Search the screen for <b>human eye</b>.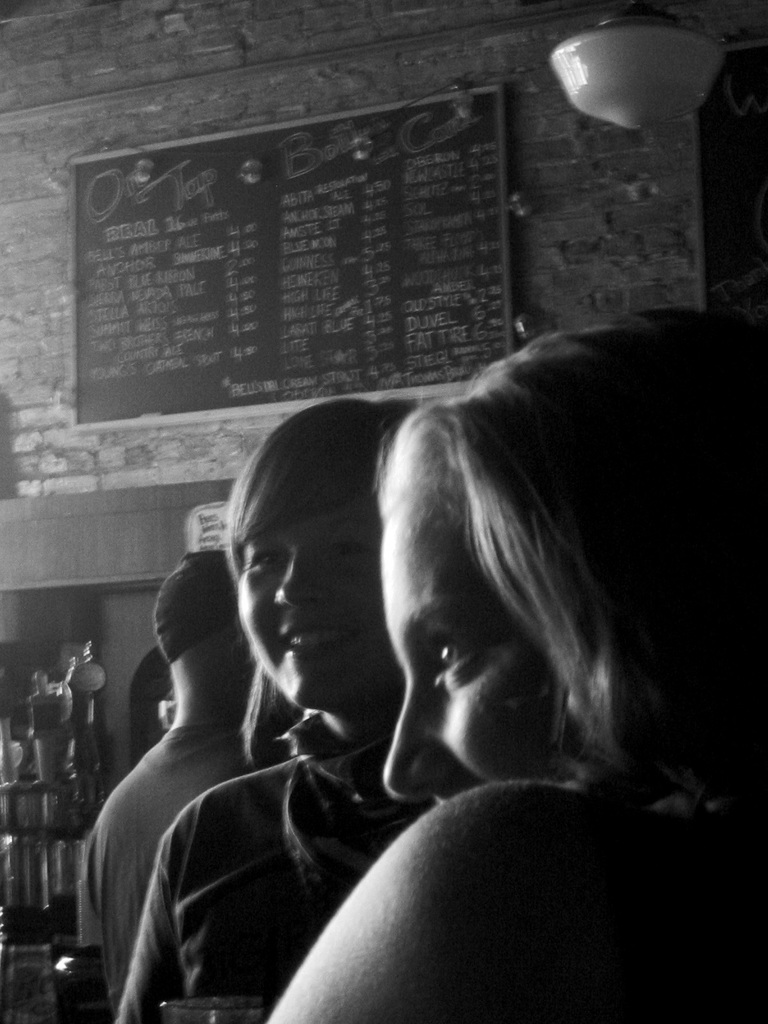
Found at 250/550/282/572.
